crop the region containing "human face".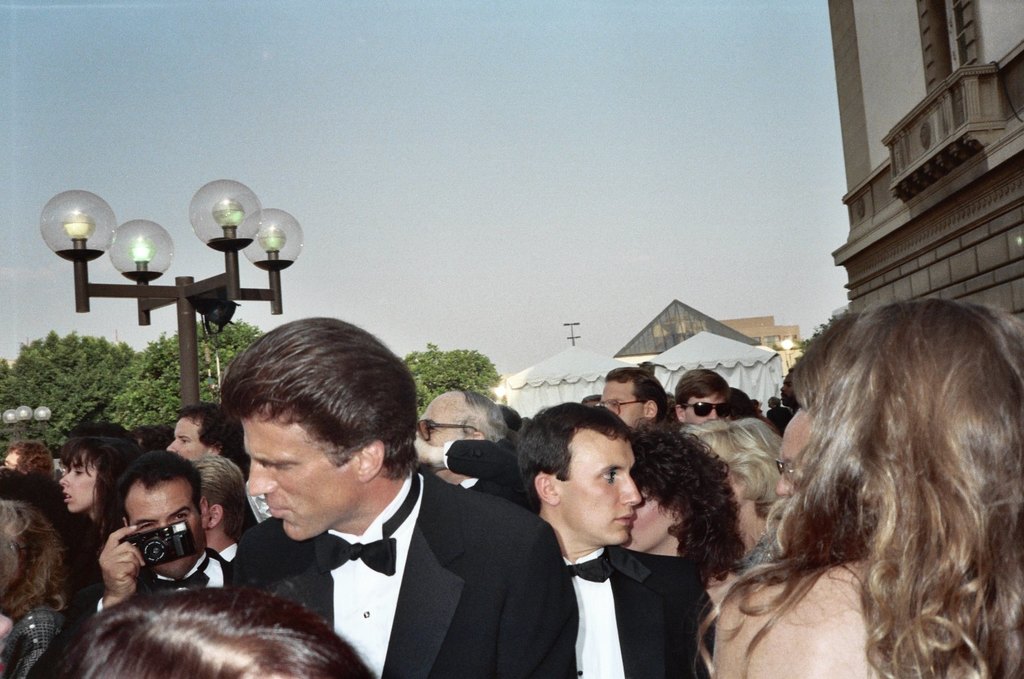
Crop region: detection(419, 413, 473, 449).
